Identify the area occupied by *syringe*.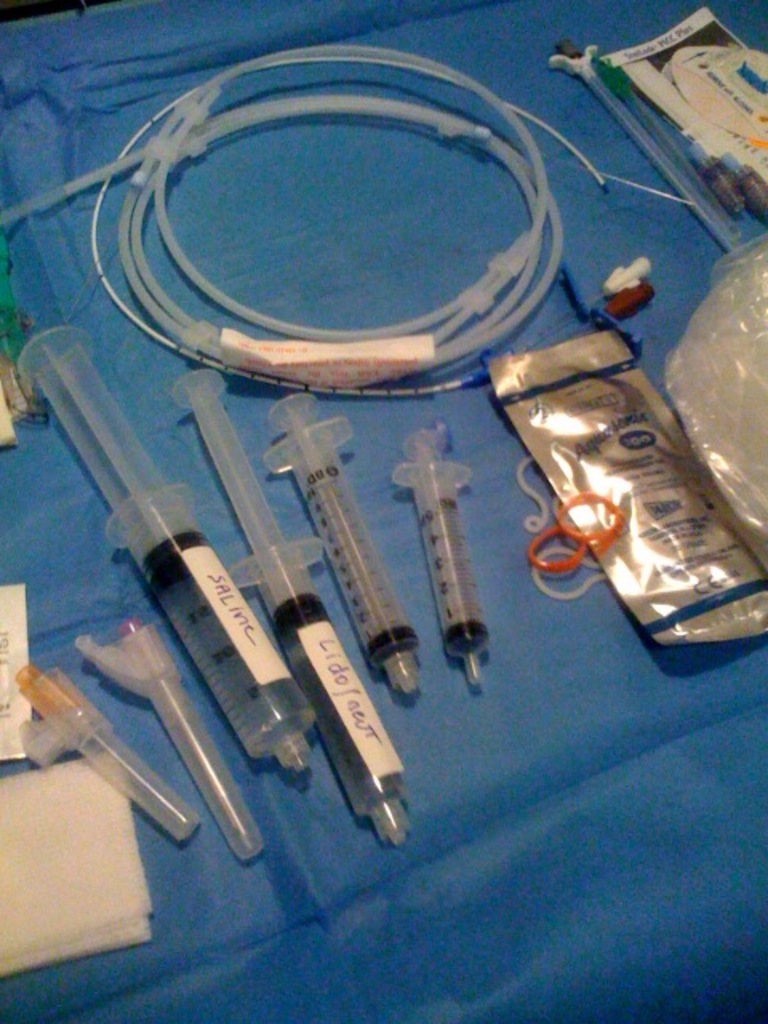
Area: bbox(389, 427, 490, 686).
